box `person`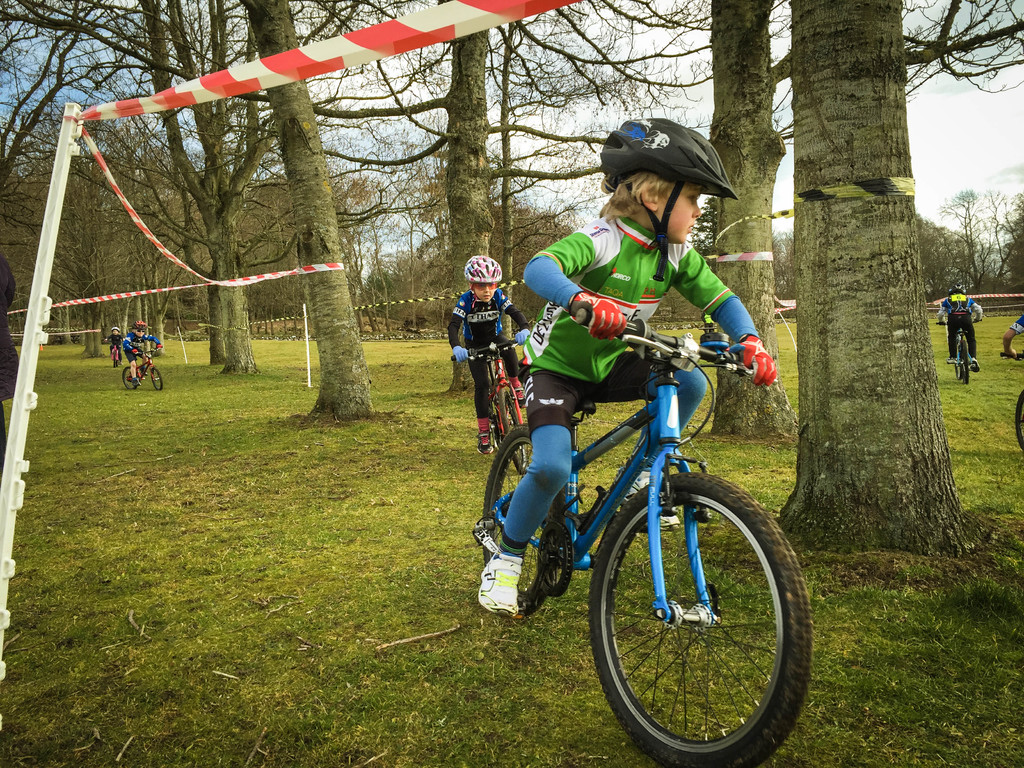
x1=476 y1=109 x2=780 y2=621
